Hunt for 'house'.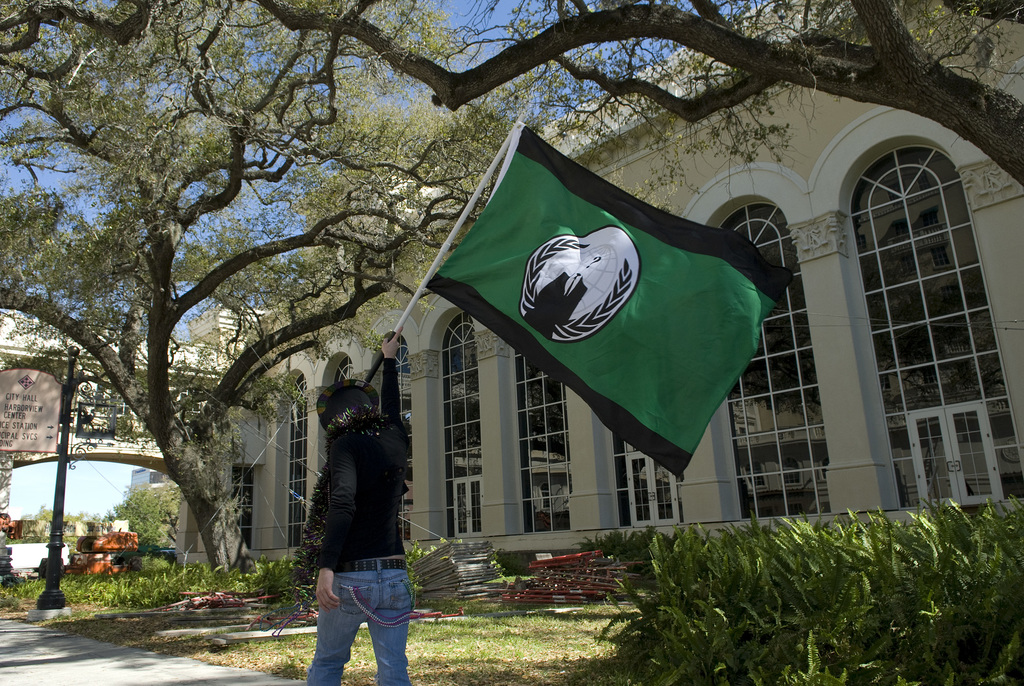
Hunted down at 294 218 428 611.
